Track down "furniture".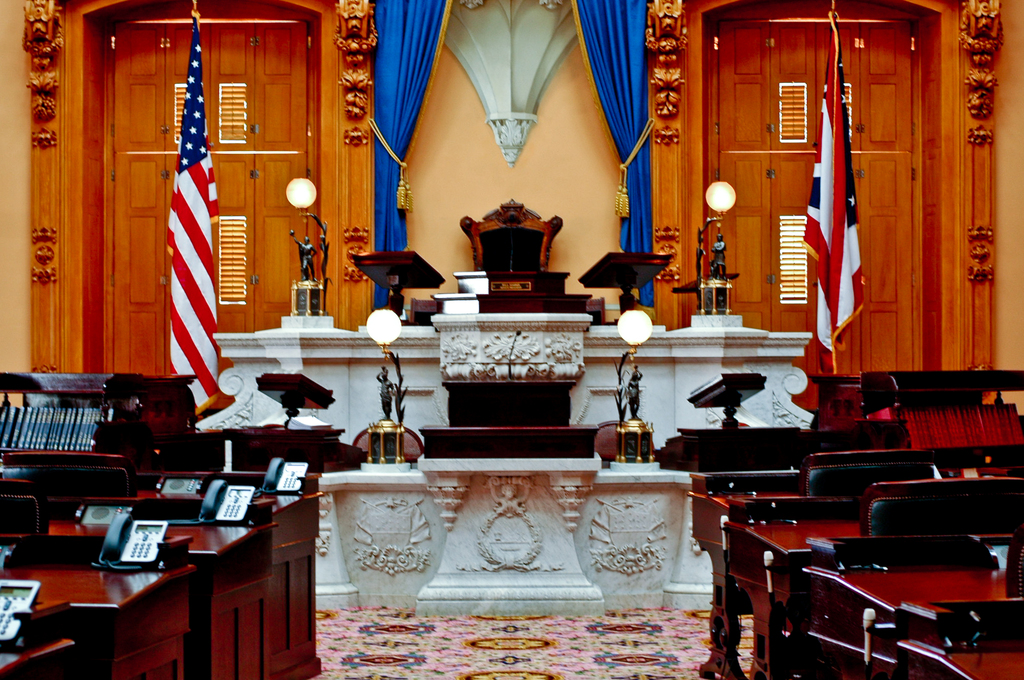
Tracked to x1=417 y1=379 x2=600 y2=457.
